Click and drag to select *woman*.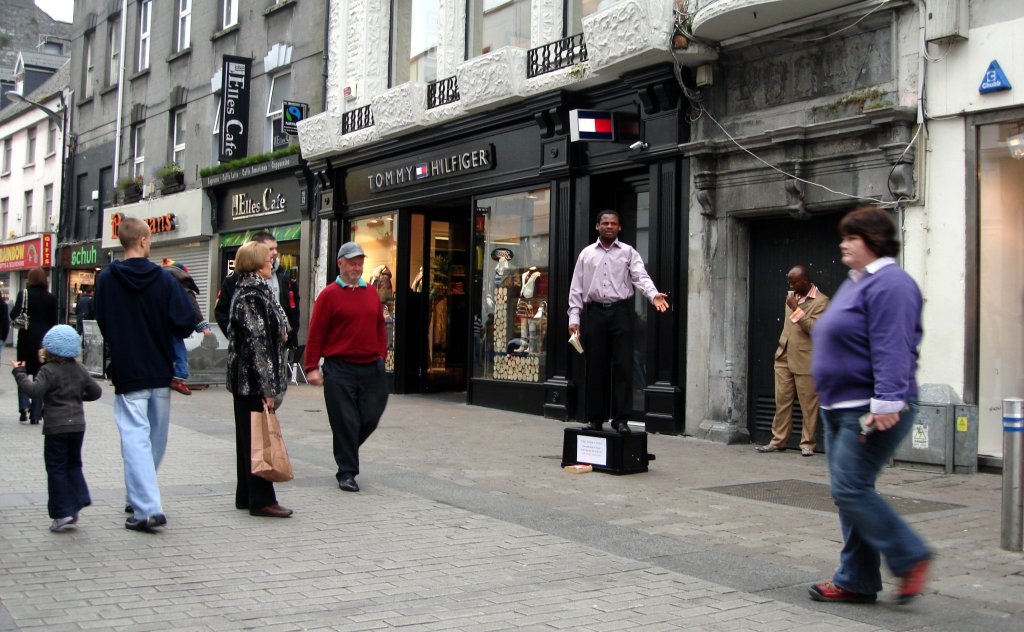
Selection: 8:268:72:418.
